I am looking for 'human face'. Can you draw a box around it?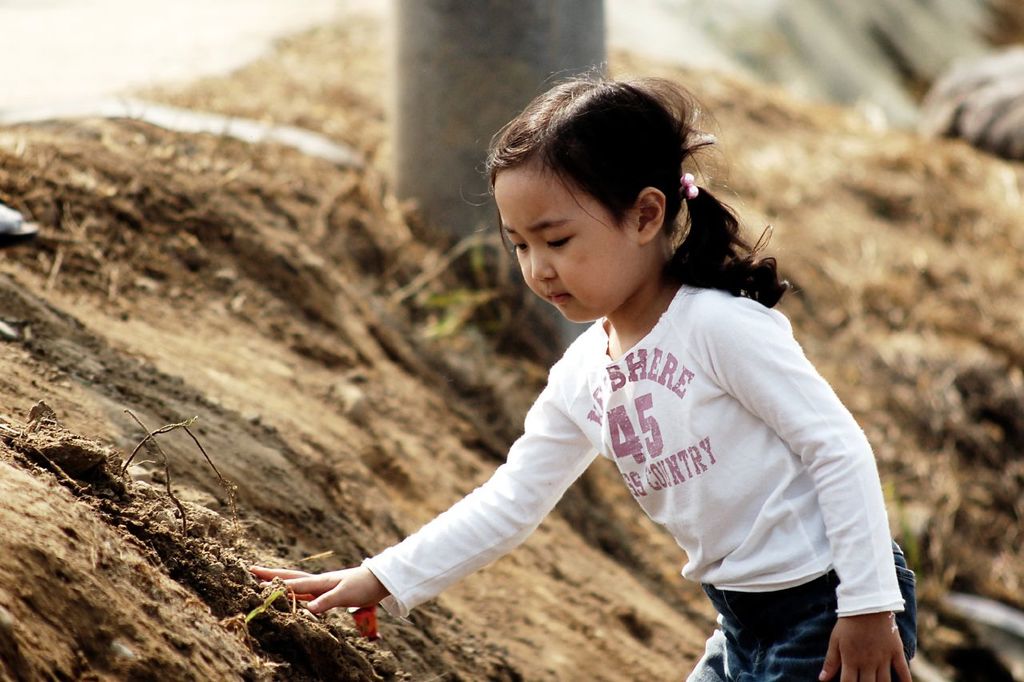
Sure, the bounding box is locate(492, 155, 642, 321).
